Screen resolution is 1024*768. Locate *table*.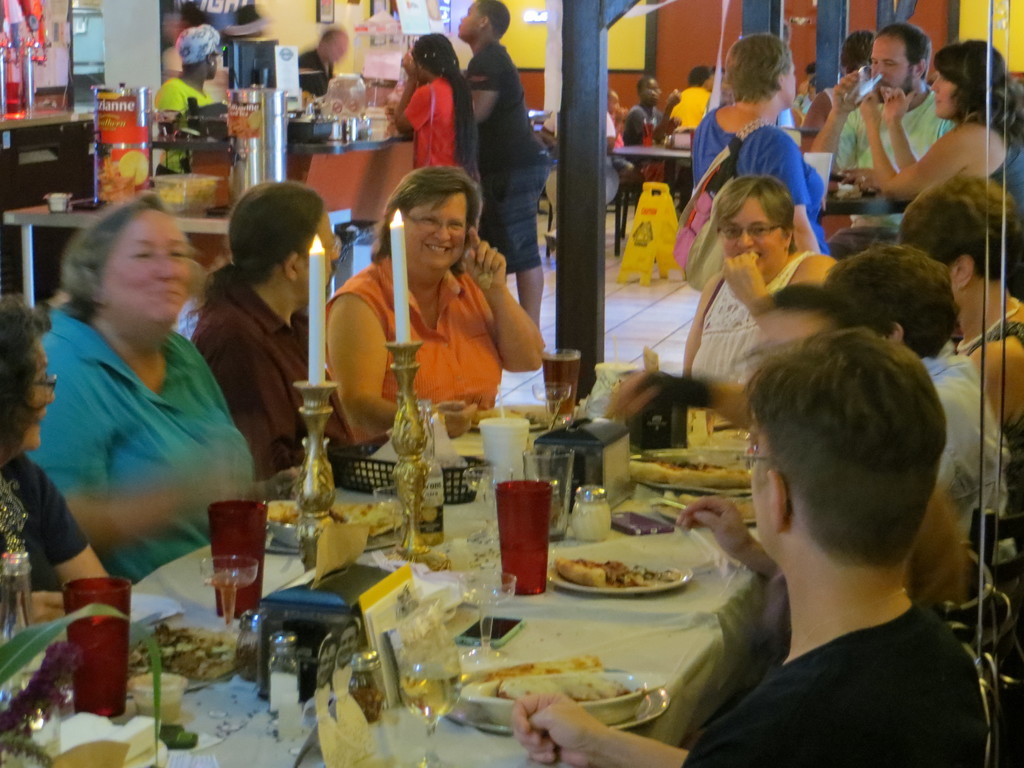
[left=0, top=177, right=372, bottom=332].
